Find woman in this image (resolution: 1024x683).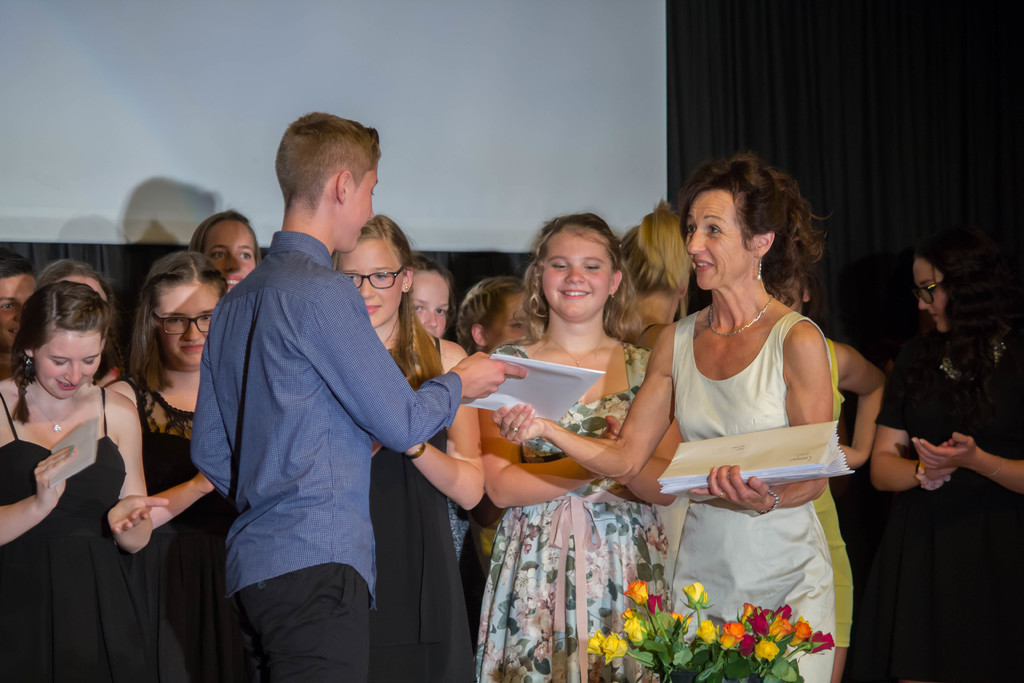
0, 279, 169, 682.
